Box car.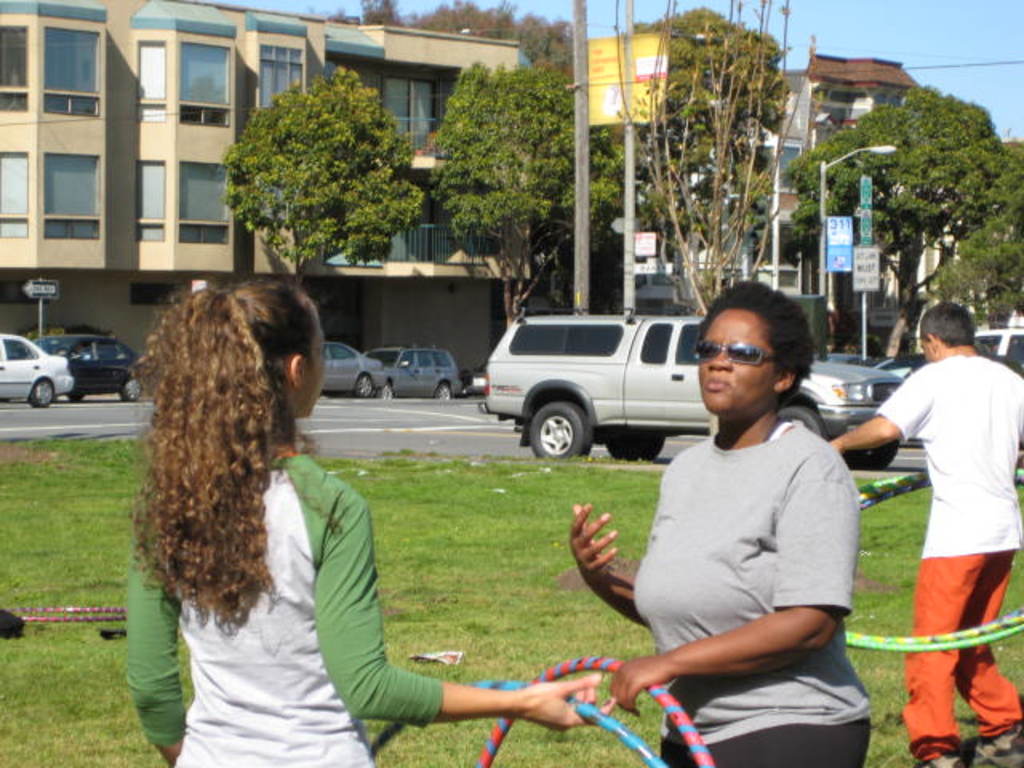
(482,306,904,469).
